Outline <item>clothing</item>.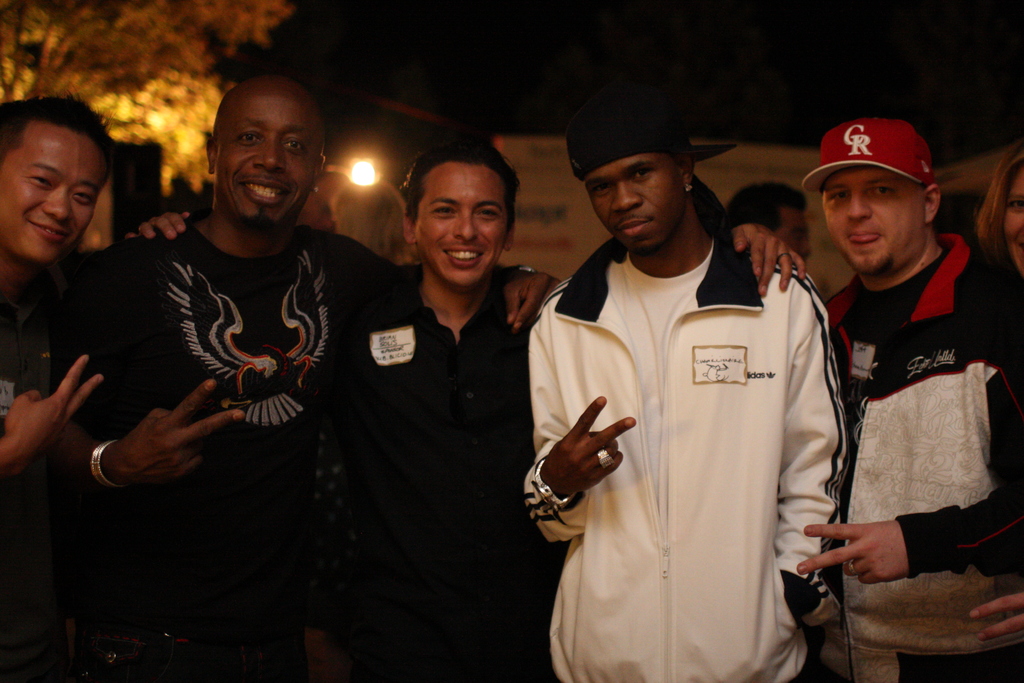
Outline: 518 197 850 651.
